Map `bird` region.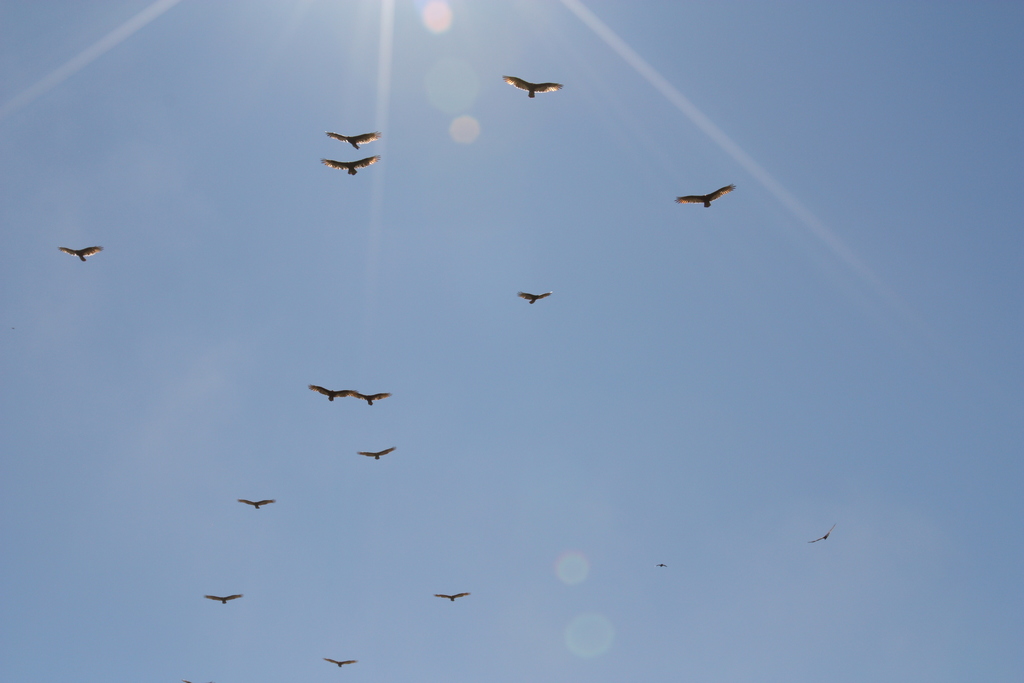
Mapped to bbox=[237, 498, 278, 513].
